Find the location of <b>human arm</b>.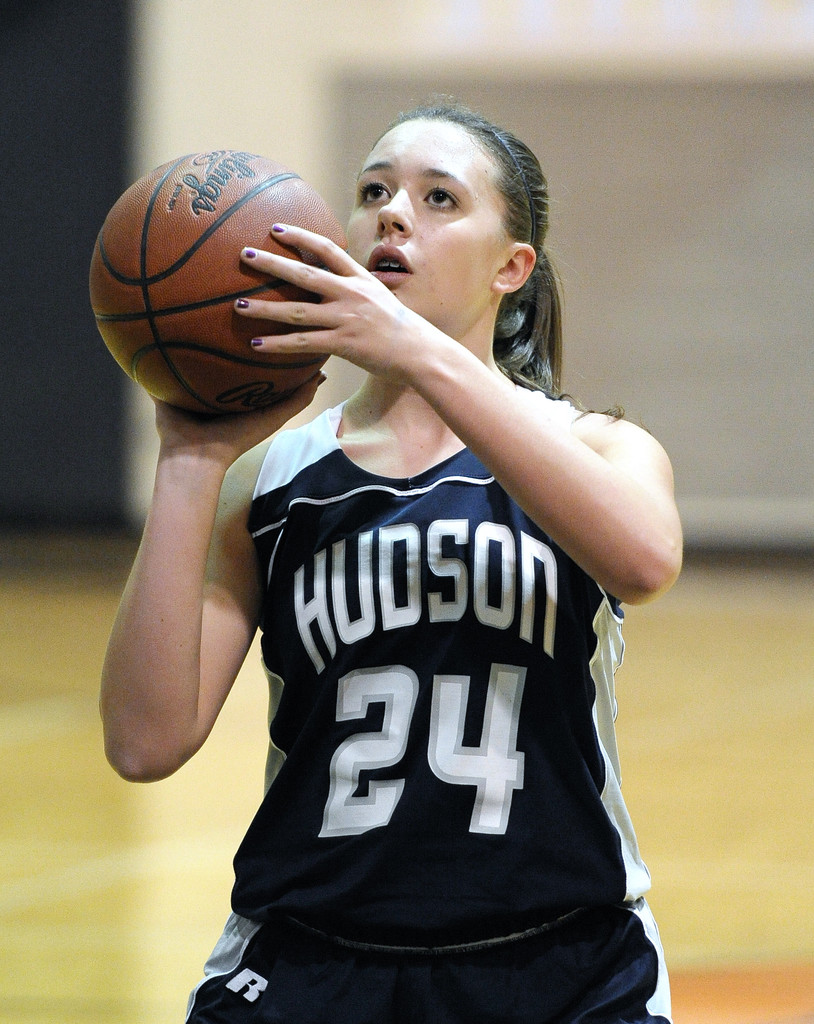
Location: 279/285/669/604.
